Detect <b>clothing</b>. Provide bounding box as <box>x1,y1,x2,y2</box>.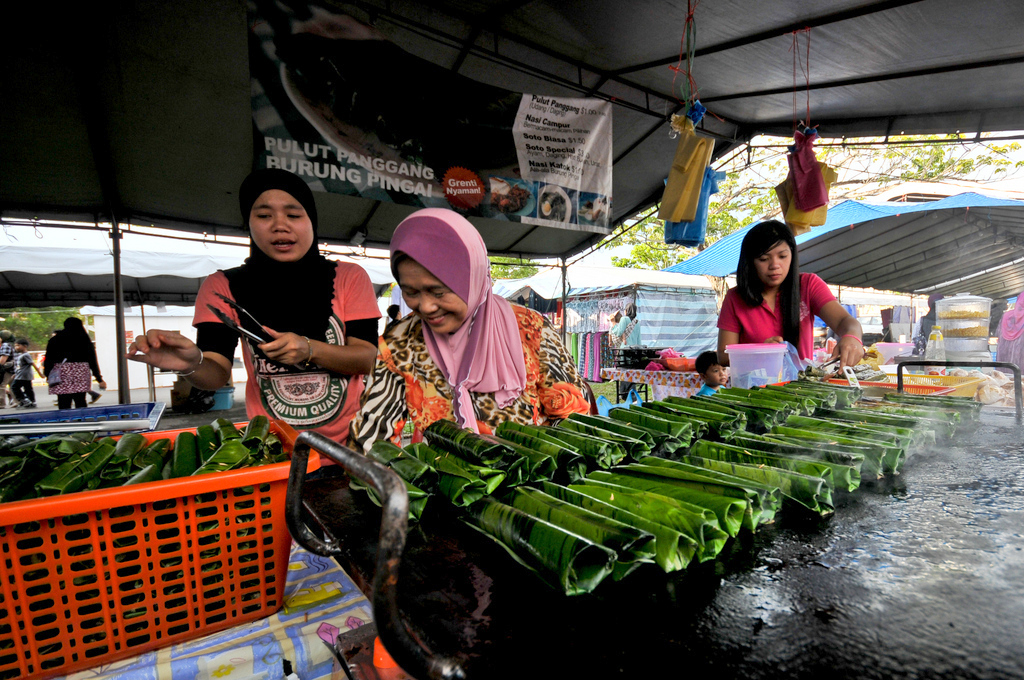
<box>3,345,37,401</box>.
